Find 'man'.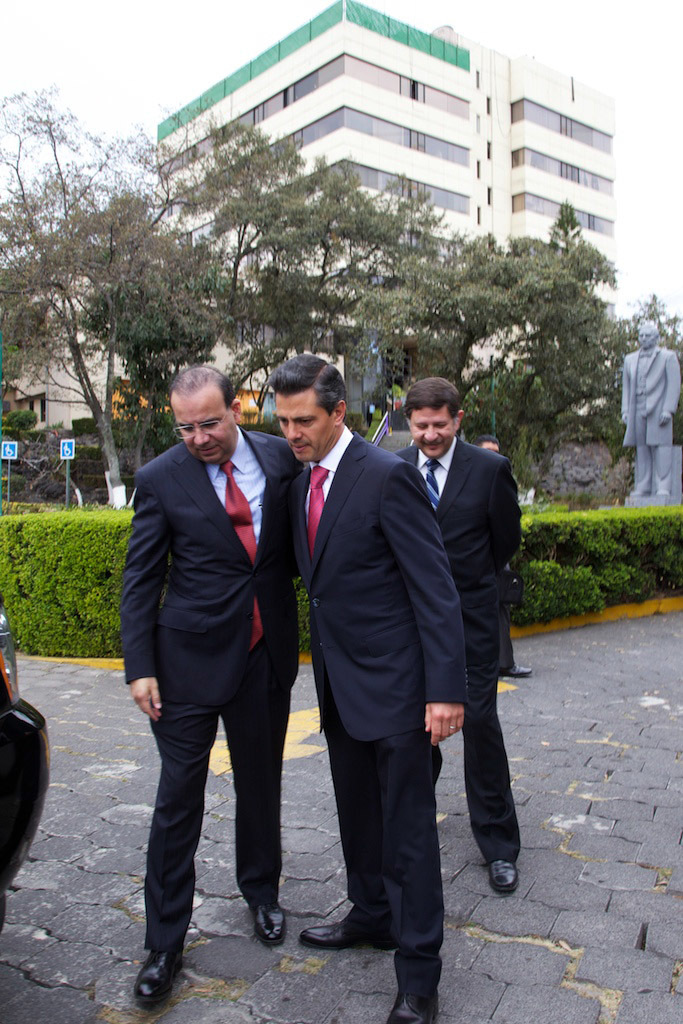
bbox(394, 377, 527, 894).
